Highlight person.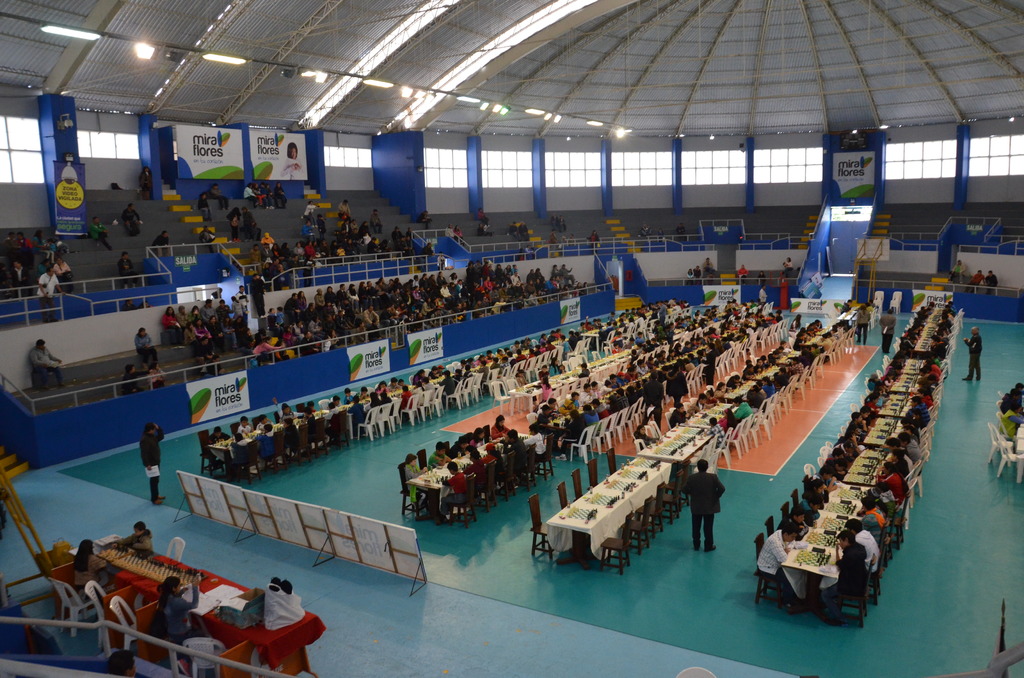
Highlighted region: Rect(963, 327, 984, 380).
